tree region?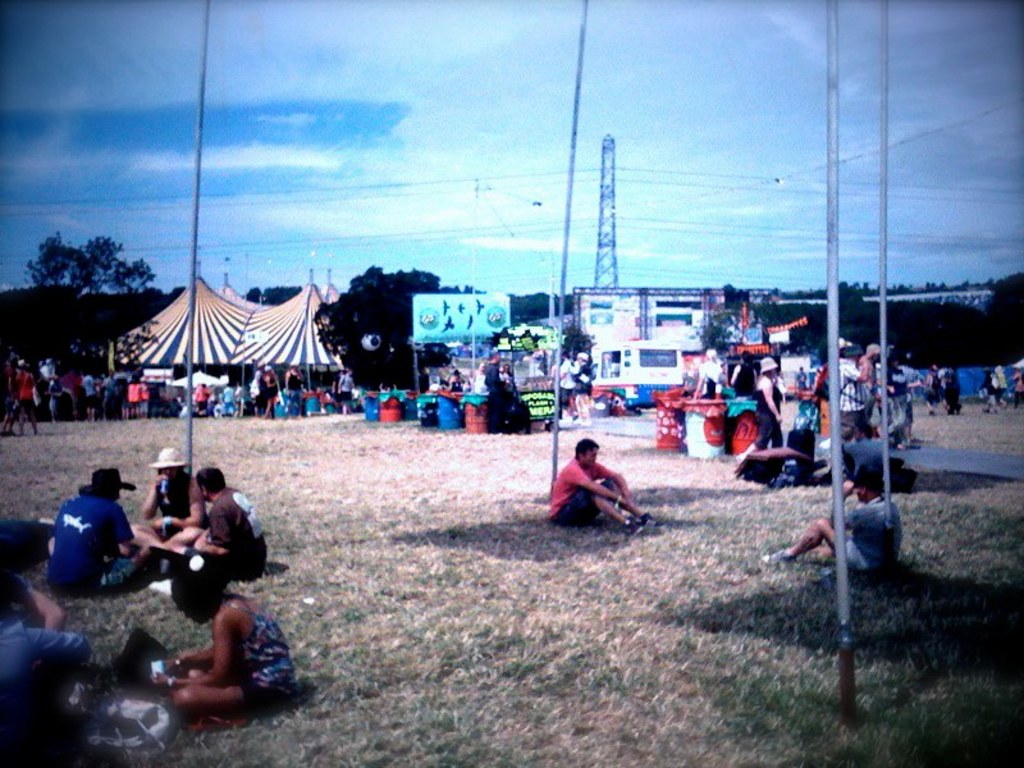
left=79, top=233, right=127, bottom=293
